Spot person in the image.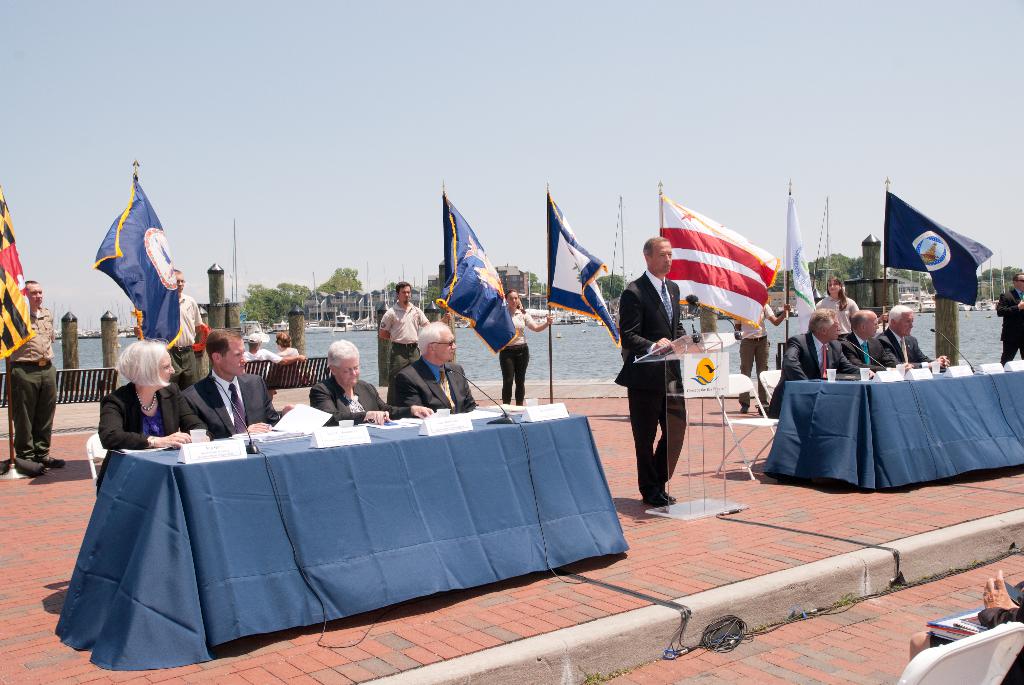
person found at {"x1": 307, "y1": 338, "x2": 434, "y2": 423}.
